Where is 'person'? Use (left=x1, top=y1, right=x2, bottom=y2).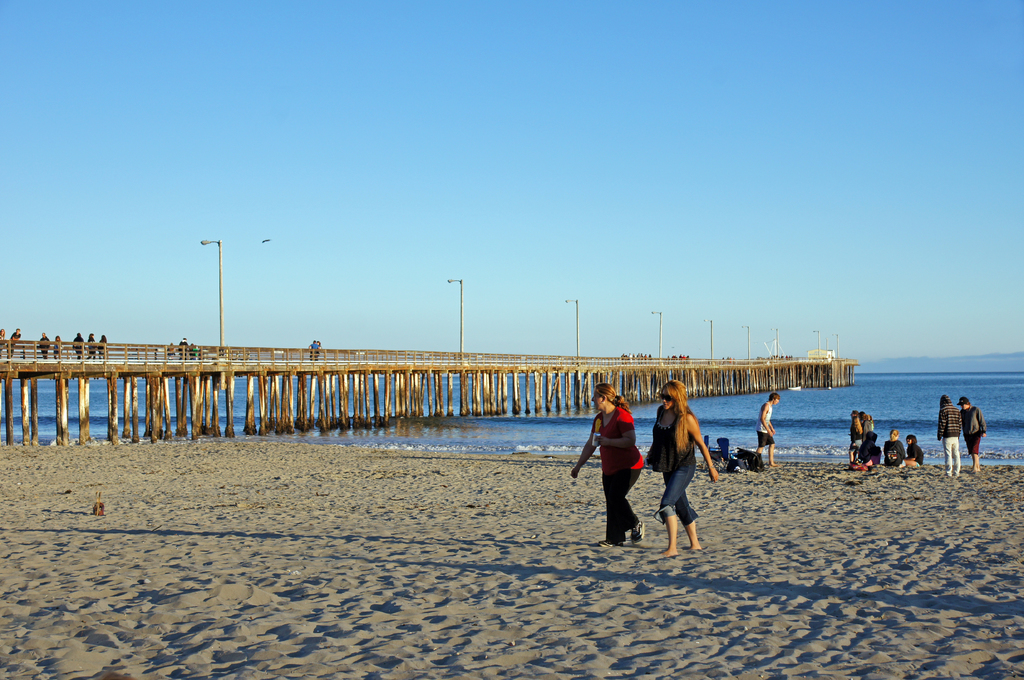
(left=886, top=429, right=905, bottom=463).
